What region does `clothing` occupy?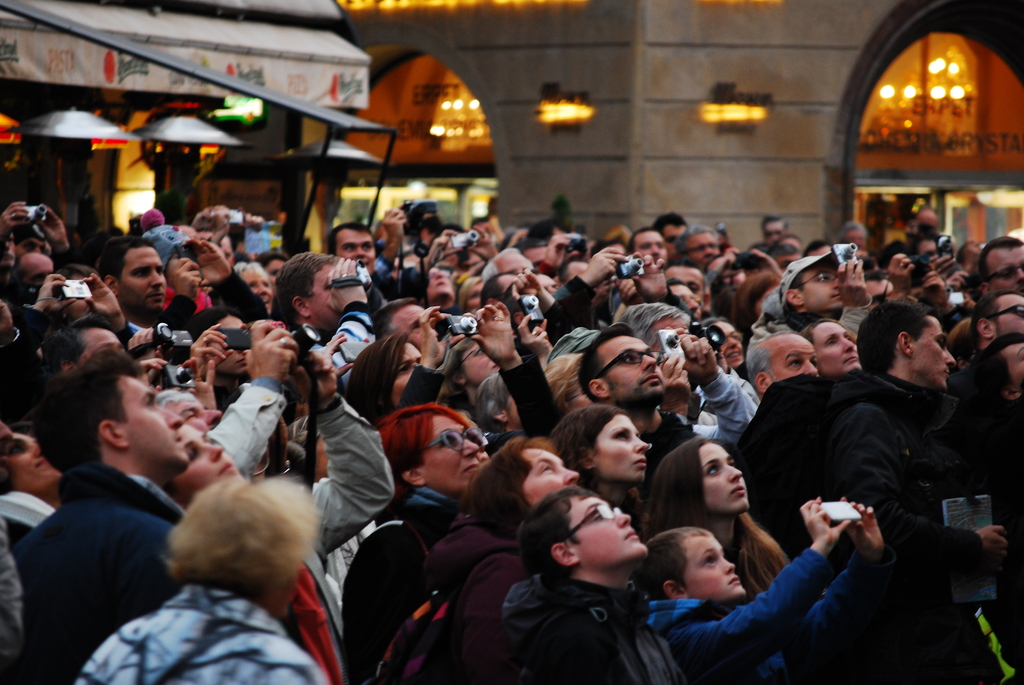
select_region(204, 374, 400, 568).
